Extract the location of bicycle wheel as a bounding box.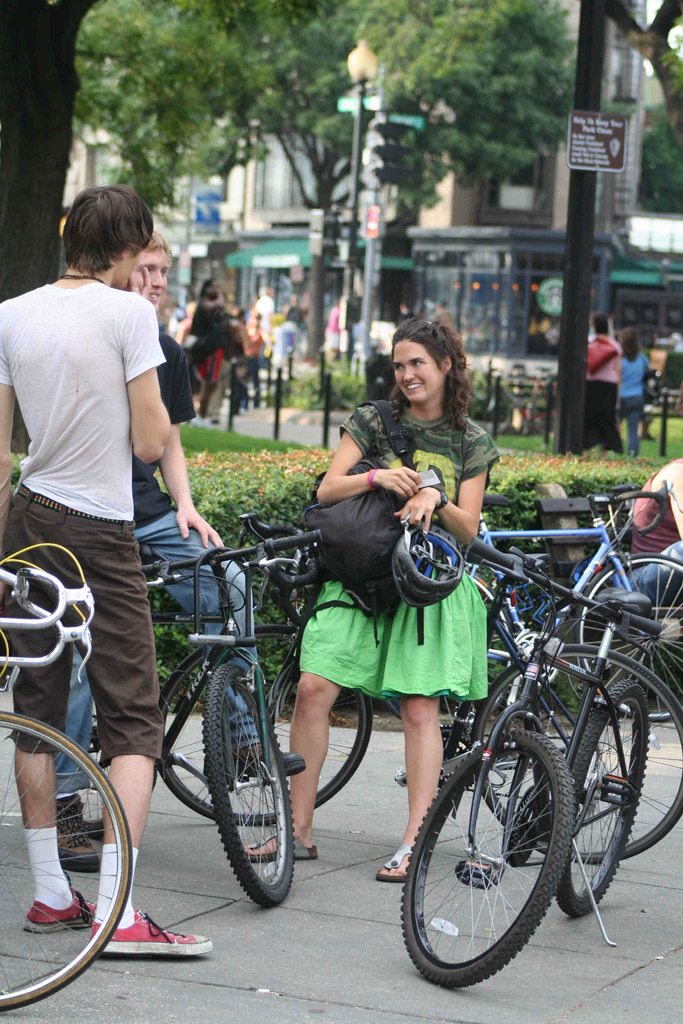
bbox=(199, 653, 295, 913).
